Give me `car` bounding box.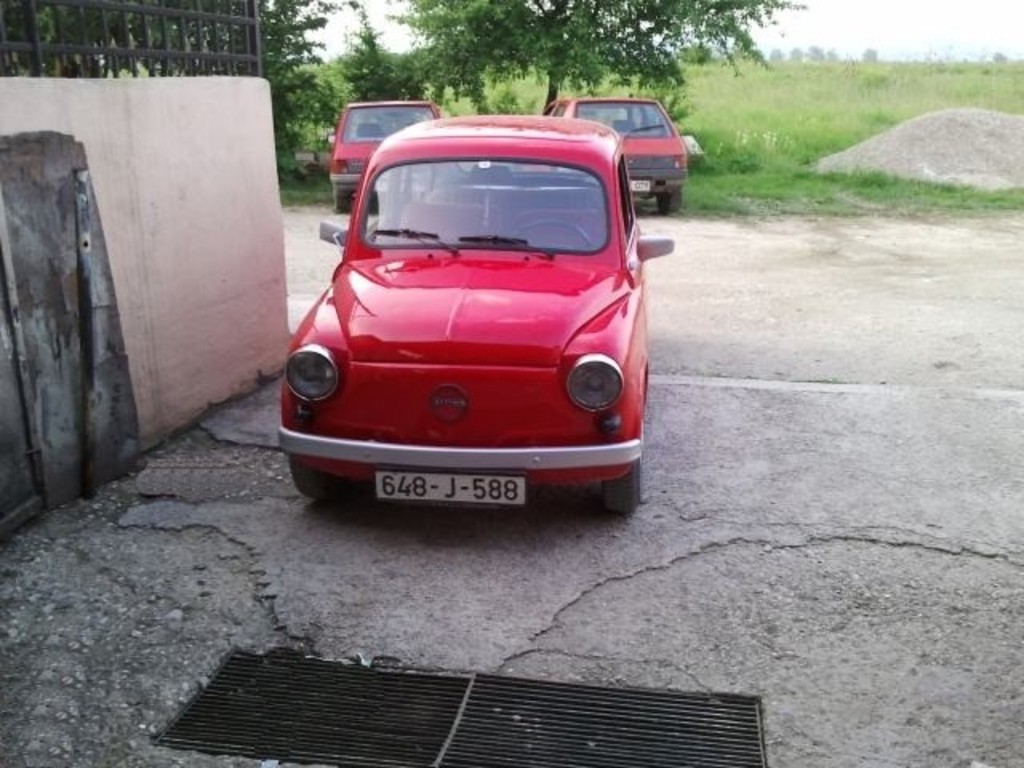
select_region(326, 98, 453, 222).
